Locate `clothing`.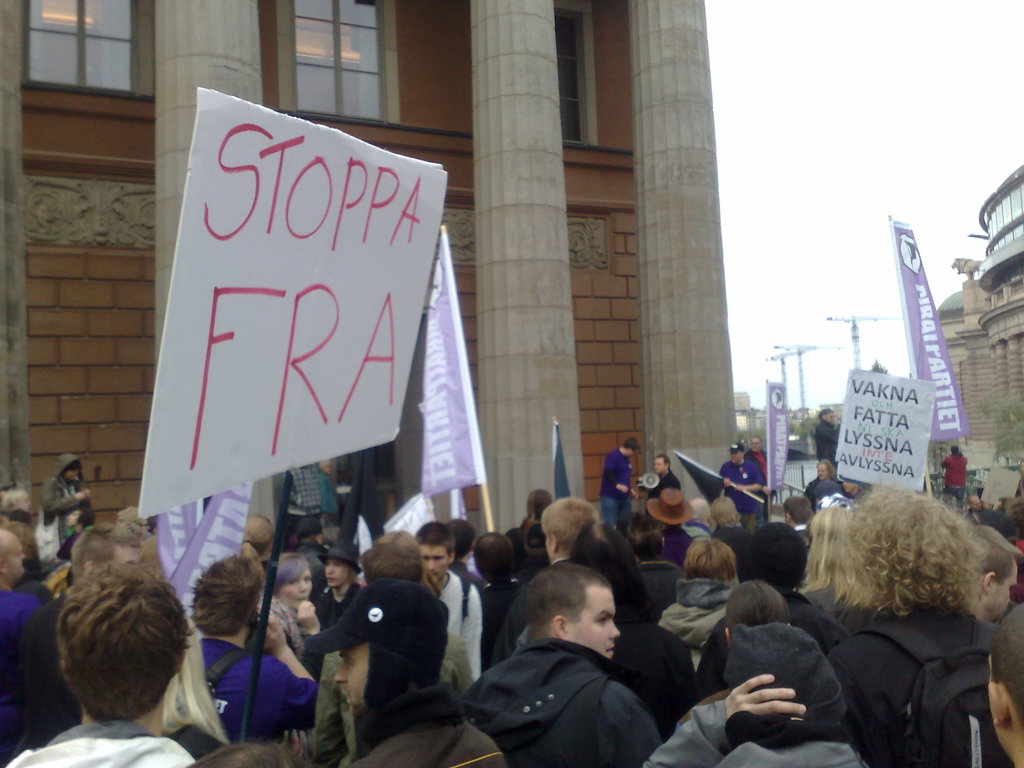
Bounding box: box=[940, 452, 968, 500].
